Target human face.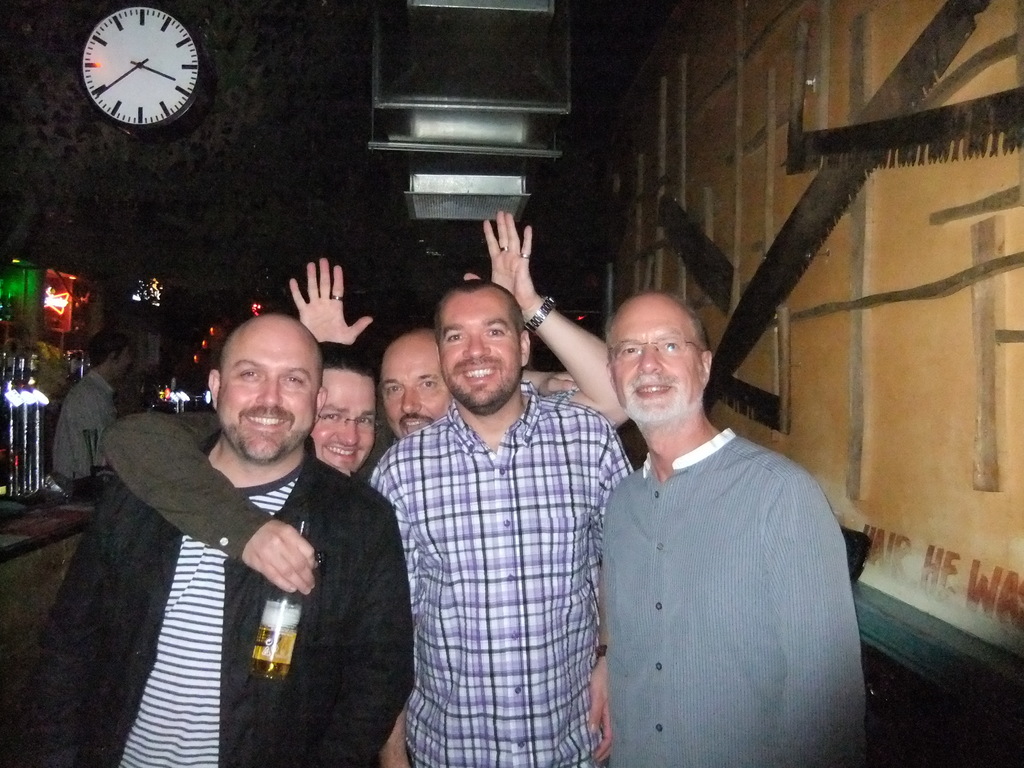
Target region: [left=382, top=332, right=443, bottom=435].
